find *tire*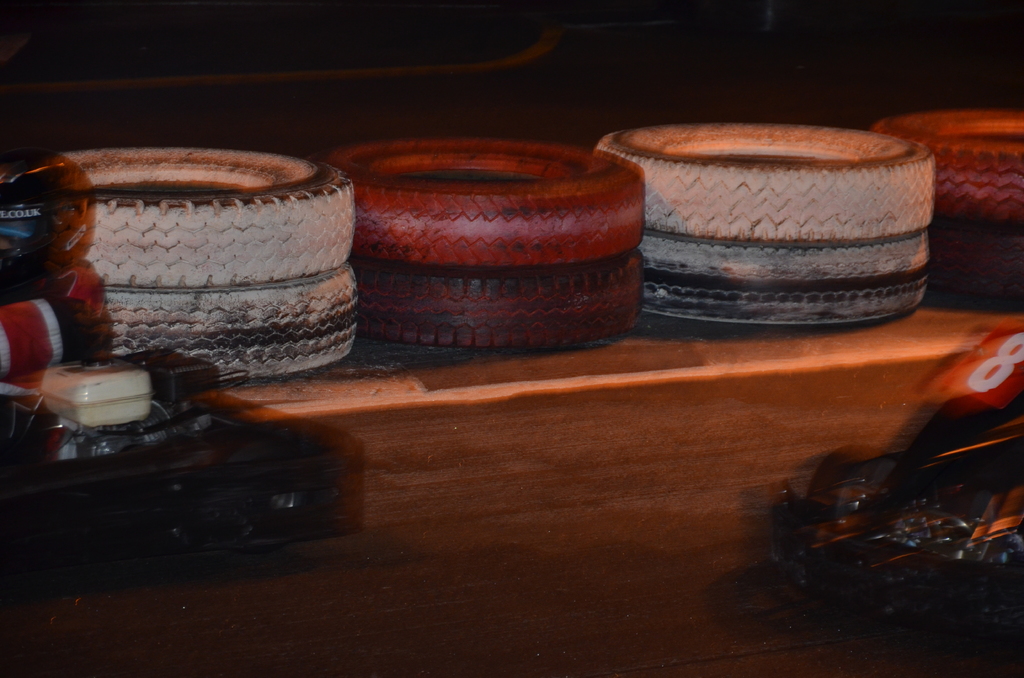
[left=641, top=236, right=934, bottom=323]
